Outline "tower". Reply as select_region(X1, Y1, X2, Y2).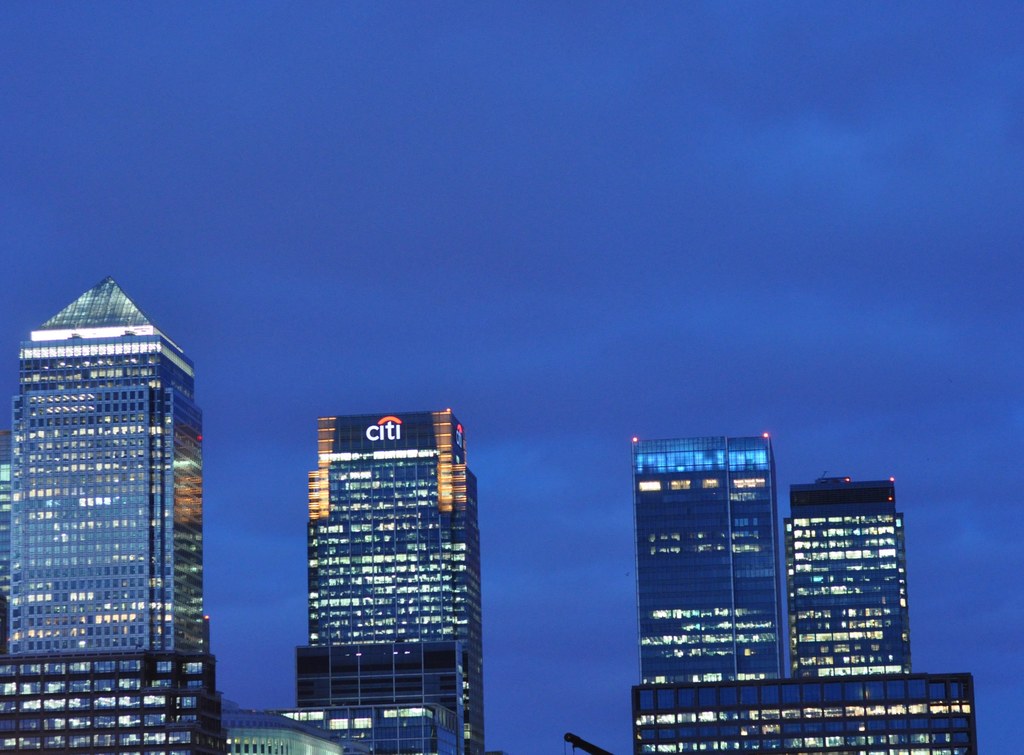
select_region(0, 276, 205, 754).
